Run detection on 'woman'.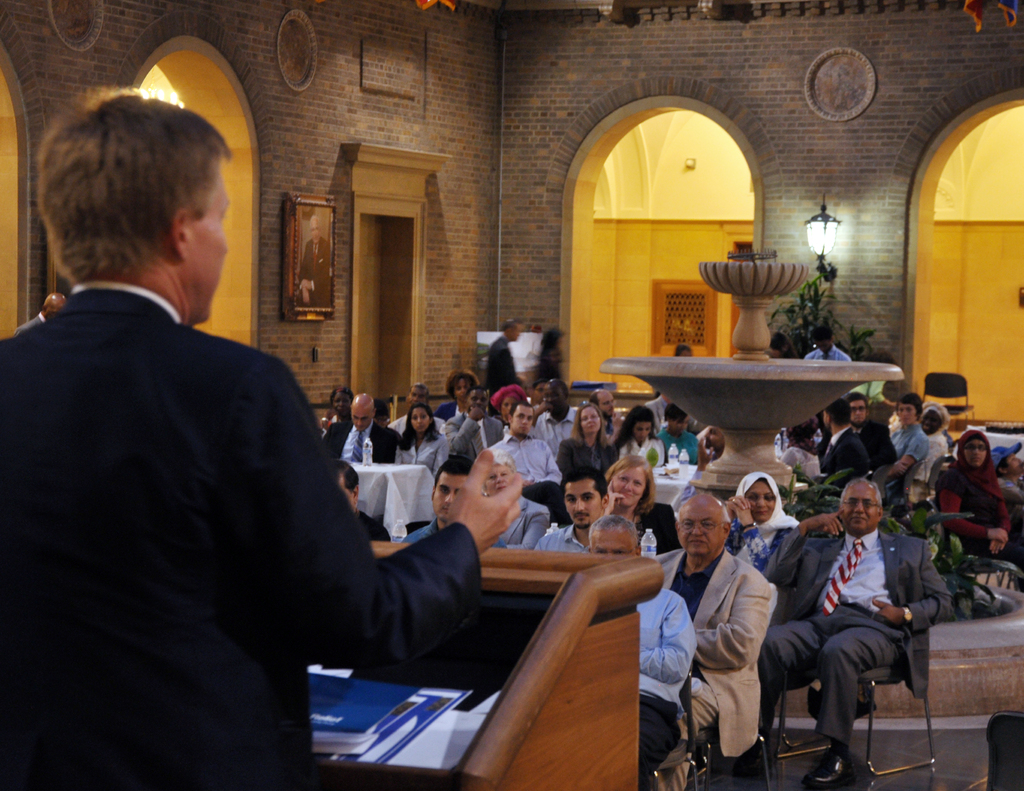
Result: select_region(321, 388, 358, 431).
